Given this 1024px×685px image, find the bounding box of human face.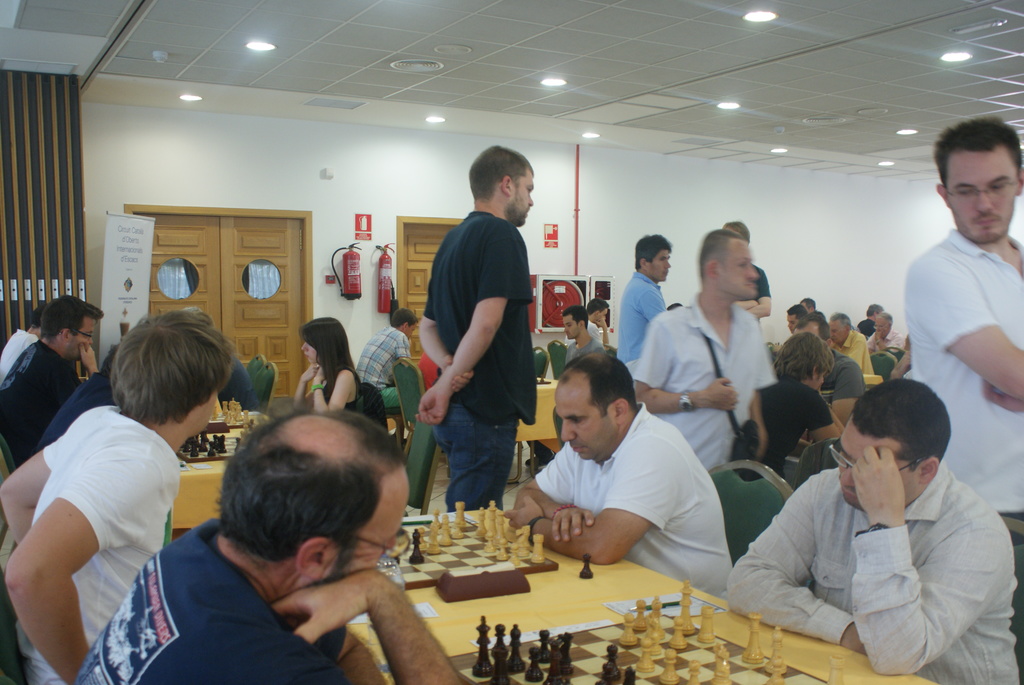
(184, 393, 220, 432).
